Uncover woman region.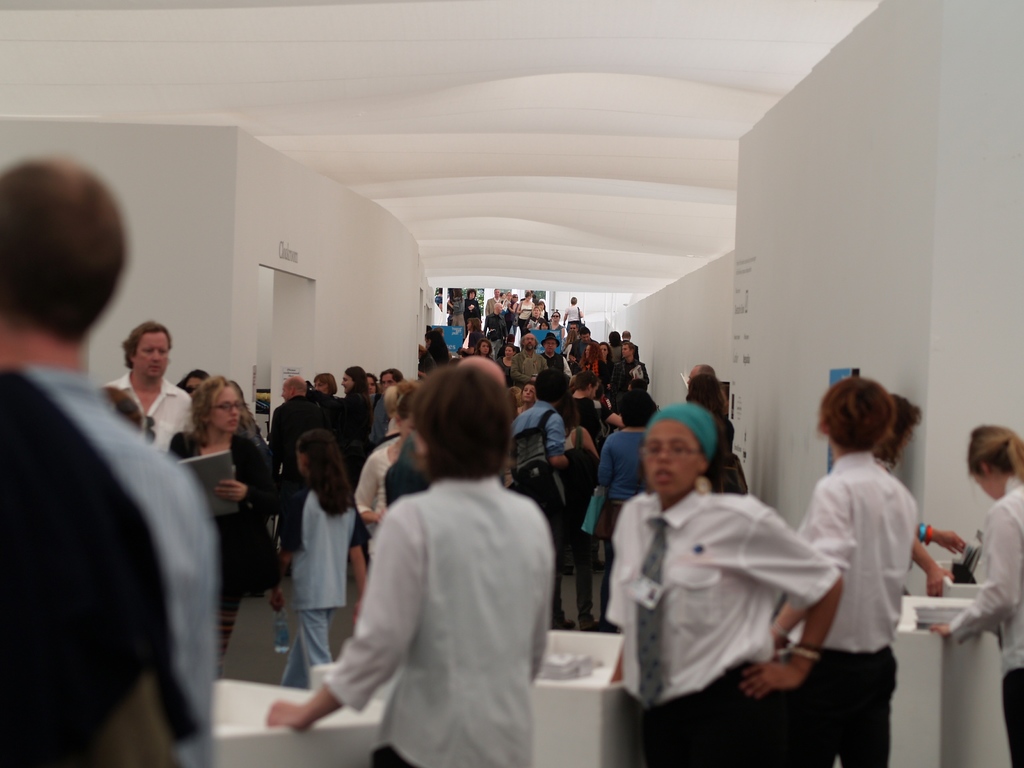
Uncovered: detection(474, 339, 493, 356).
